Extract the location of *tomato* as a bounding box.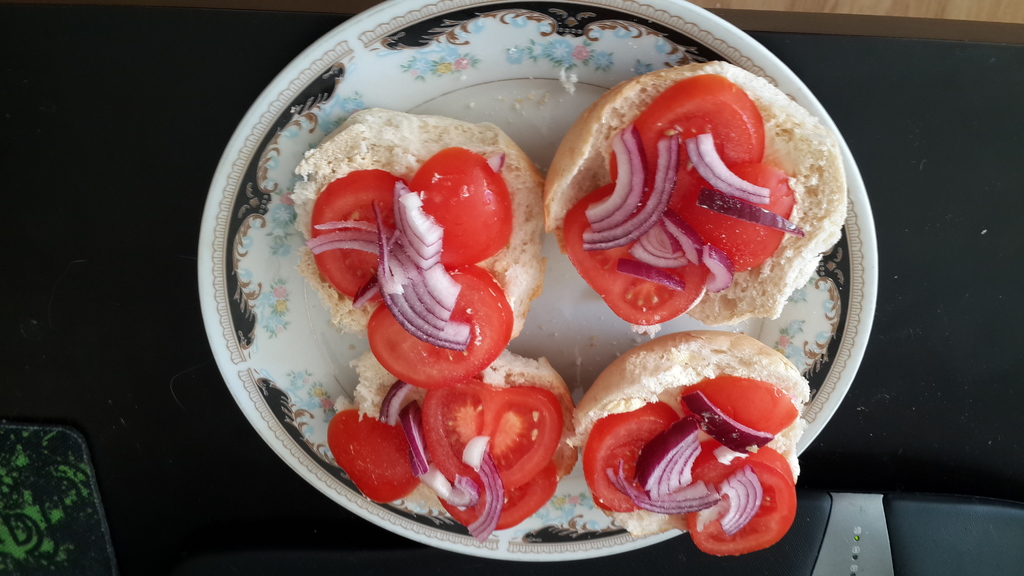
x1=607 y1=72 x2=762 y2=181.
